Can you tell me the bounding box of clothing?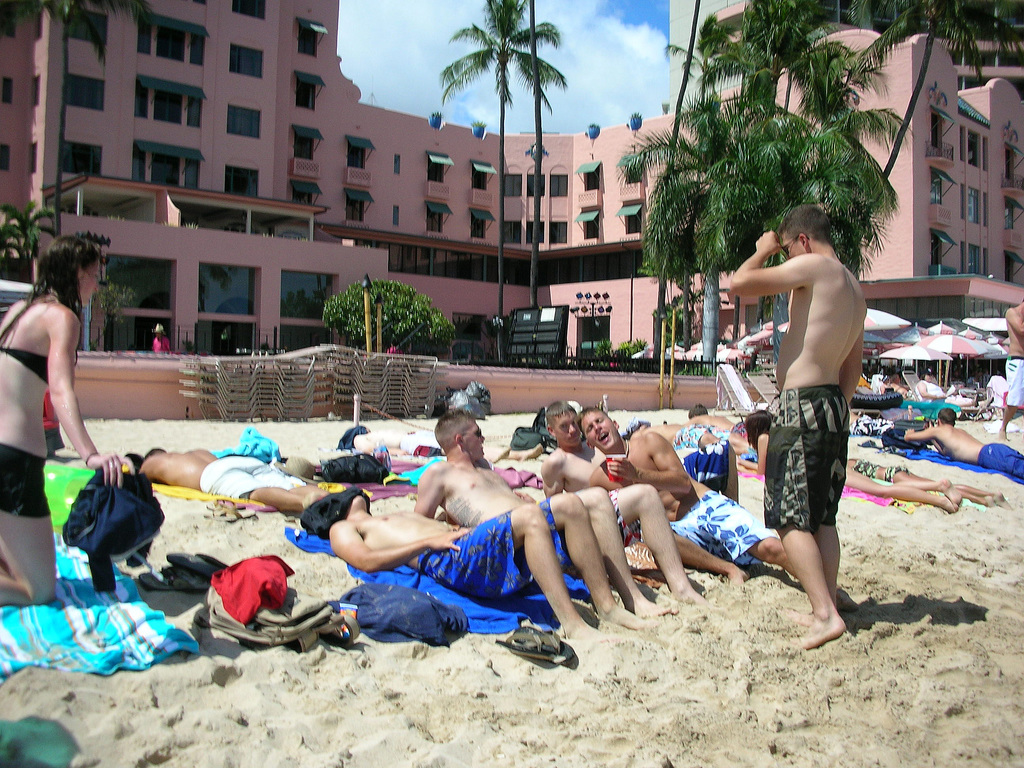
975/439/1023/495.
